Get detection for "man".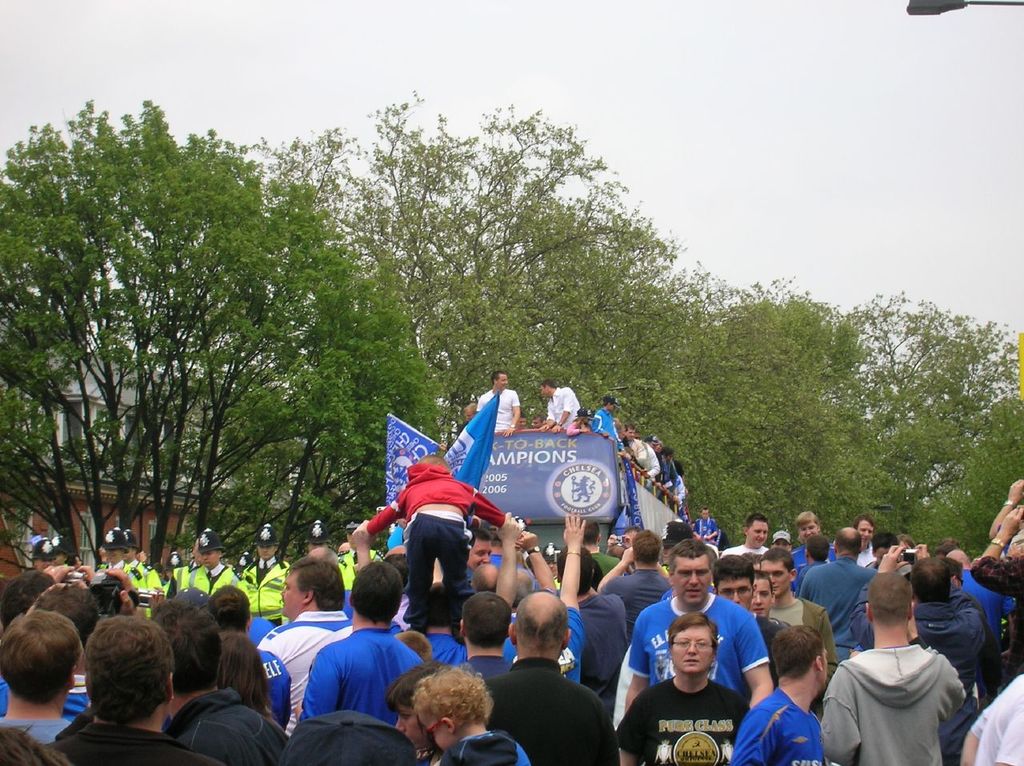
Detection: bbox(584, 520, 623, 571).
